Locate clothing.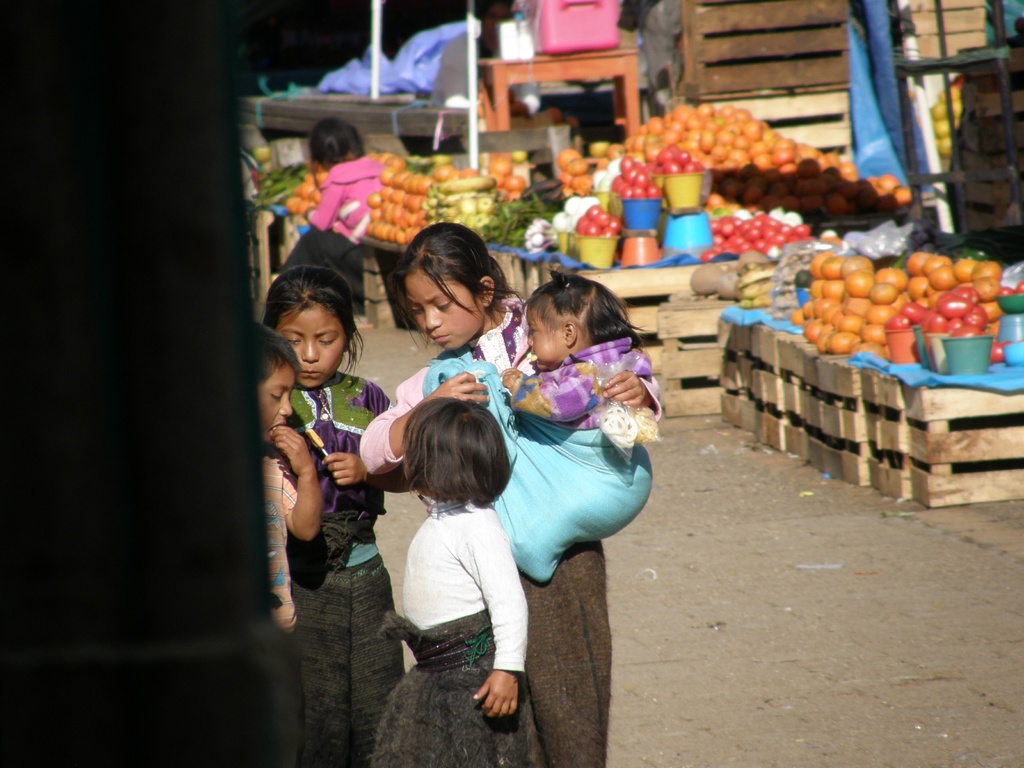
Bounding box: 361/495/531/760.
